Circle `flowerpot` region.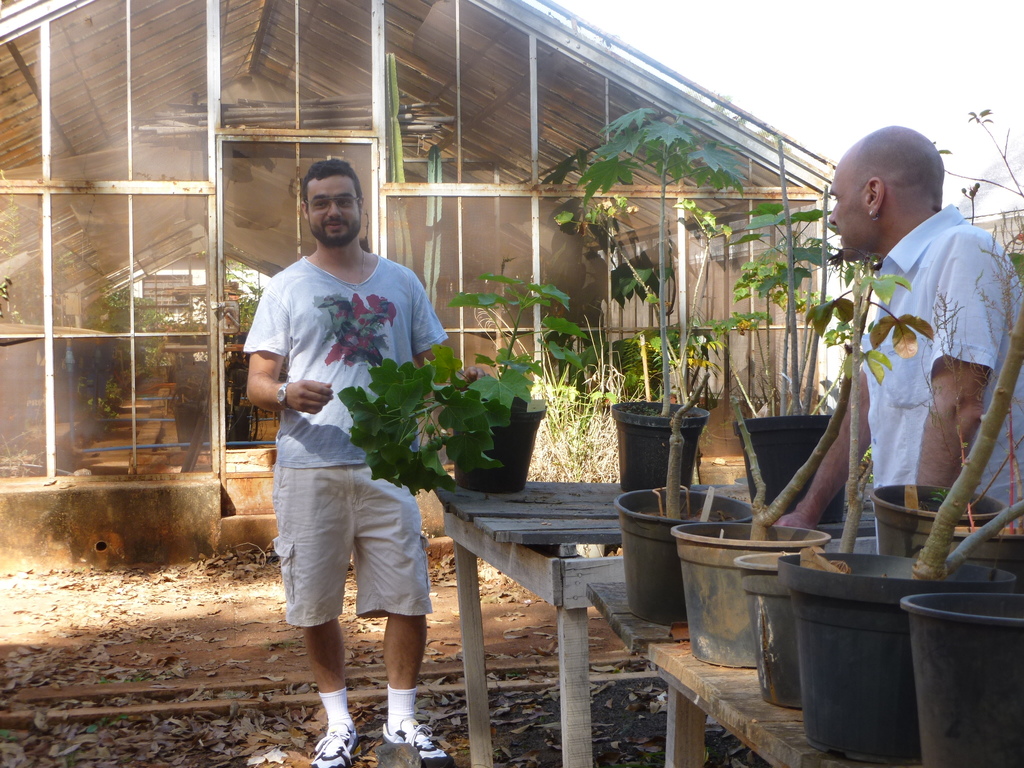
Region: {"left": 772, "top": 550, "right": 1017, "bottom": 762}.
